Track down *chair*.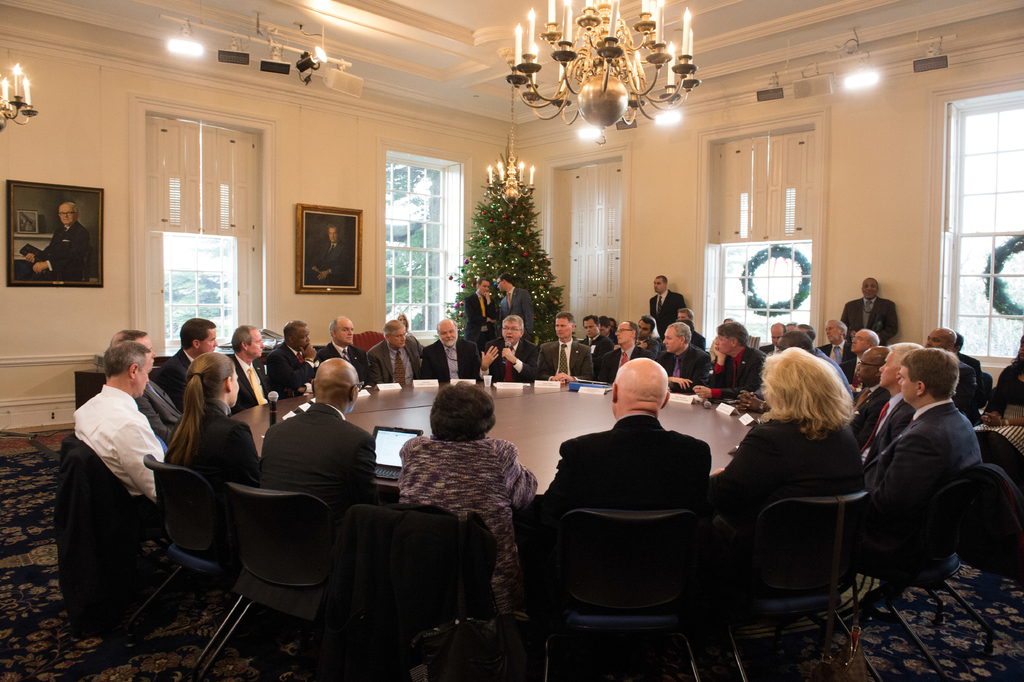
Tracked to [353,329,387,356].
